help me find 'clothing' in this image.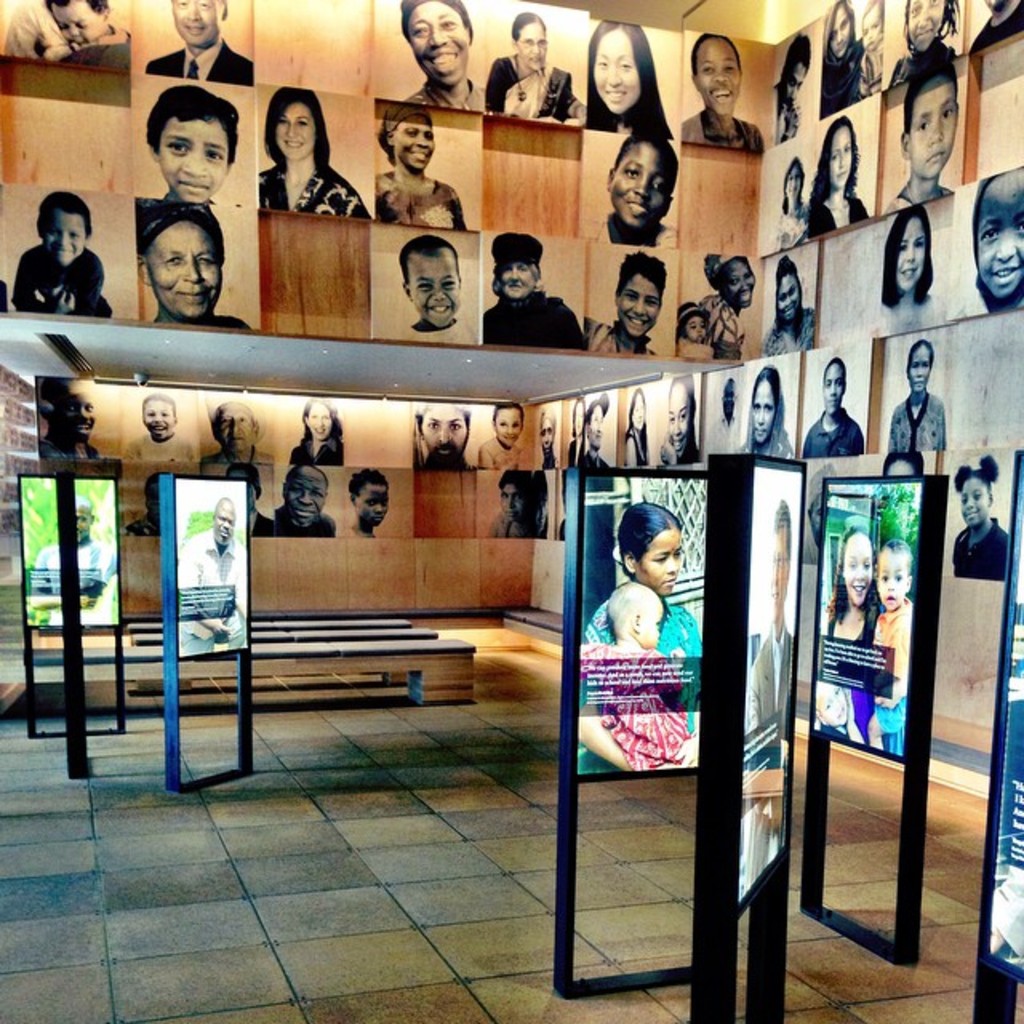
Found it: left=408, top=72, right=483, bottom=109.
